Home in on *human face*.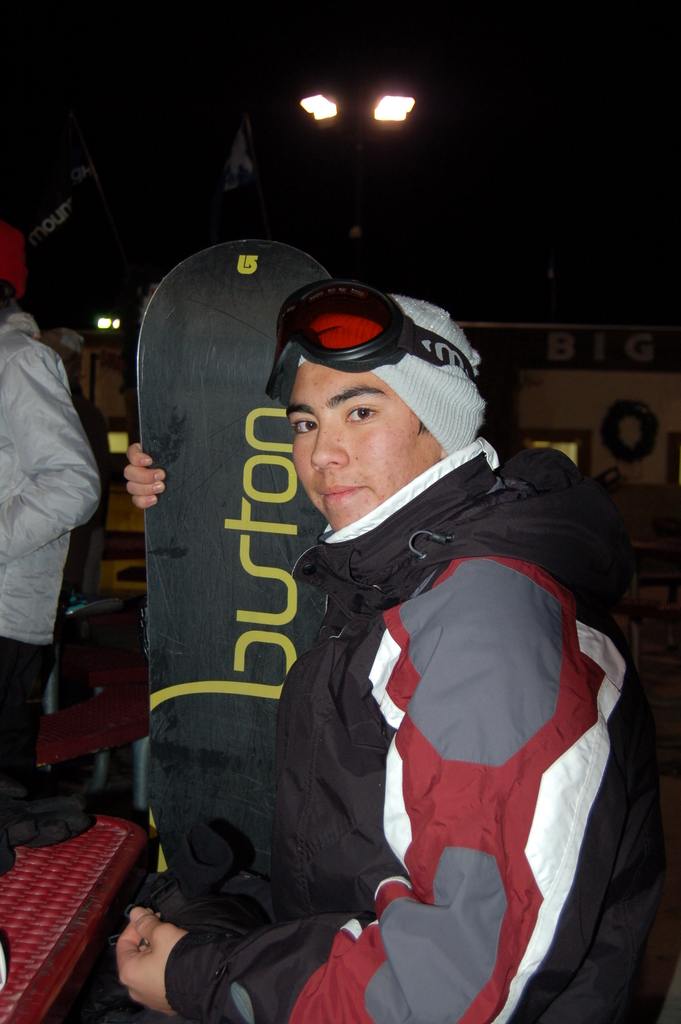
Homed in at 289, 362, 438, 529.
